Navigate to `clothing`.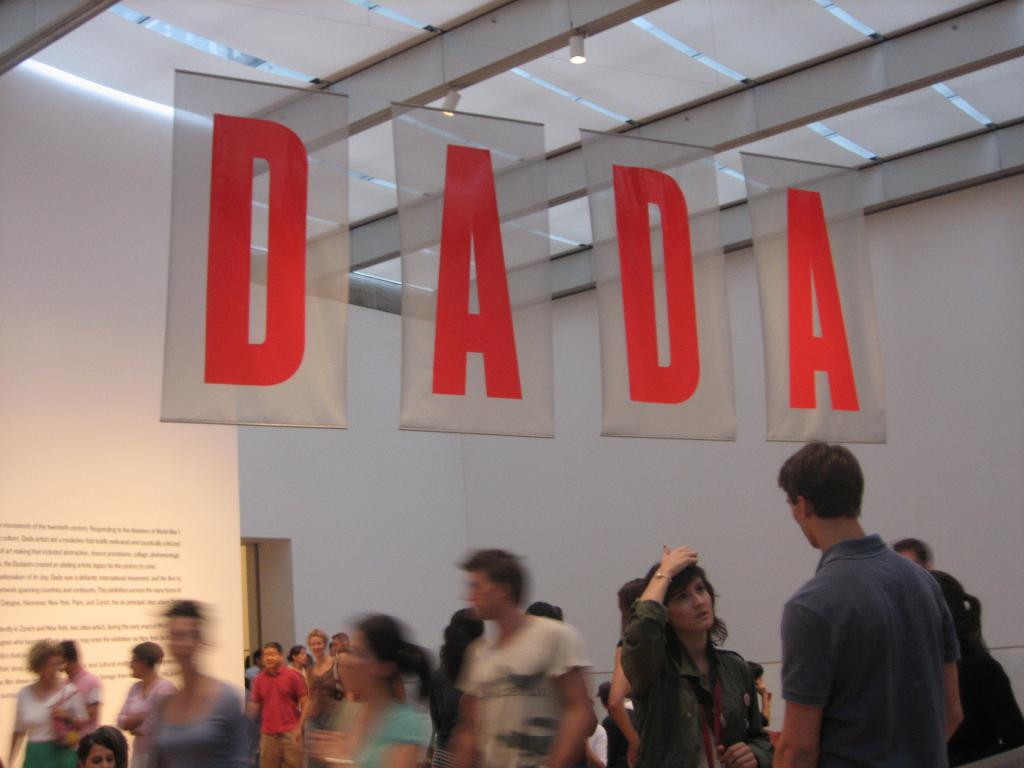
Navigation target: 117/680/157/751.
